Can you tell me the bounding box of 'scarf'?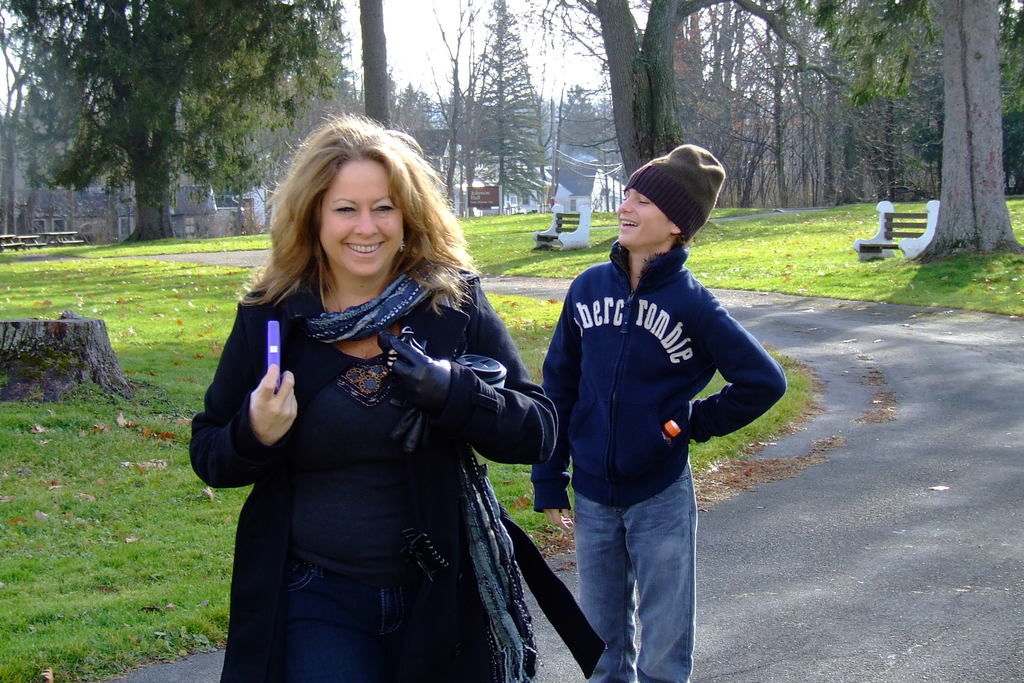
pyautogui.locateOnScreen(308, 259, 434, 345).
